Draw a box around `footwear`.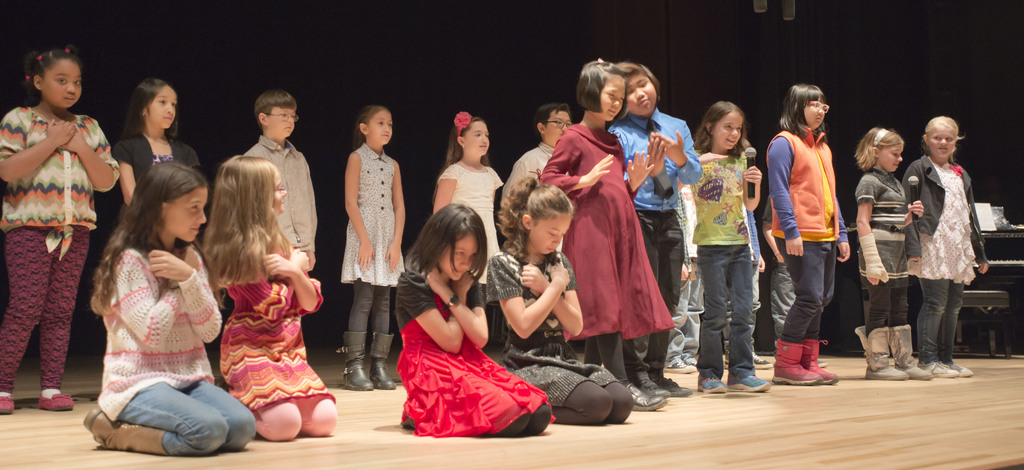
x1=945, y1=359, x2=975, y2=377.
